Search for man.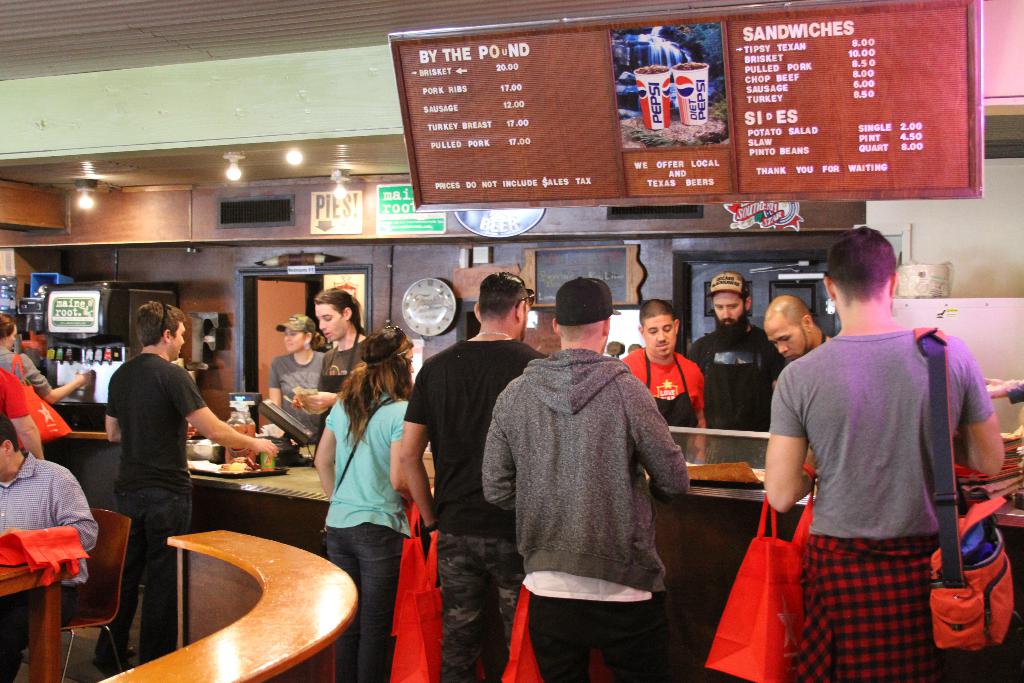
Found at [756,218,995,677].
